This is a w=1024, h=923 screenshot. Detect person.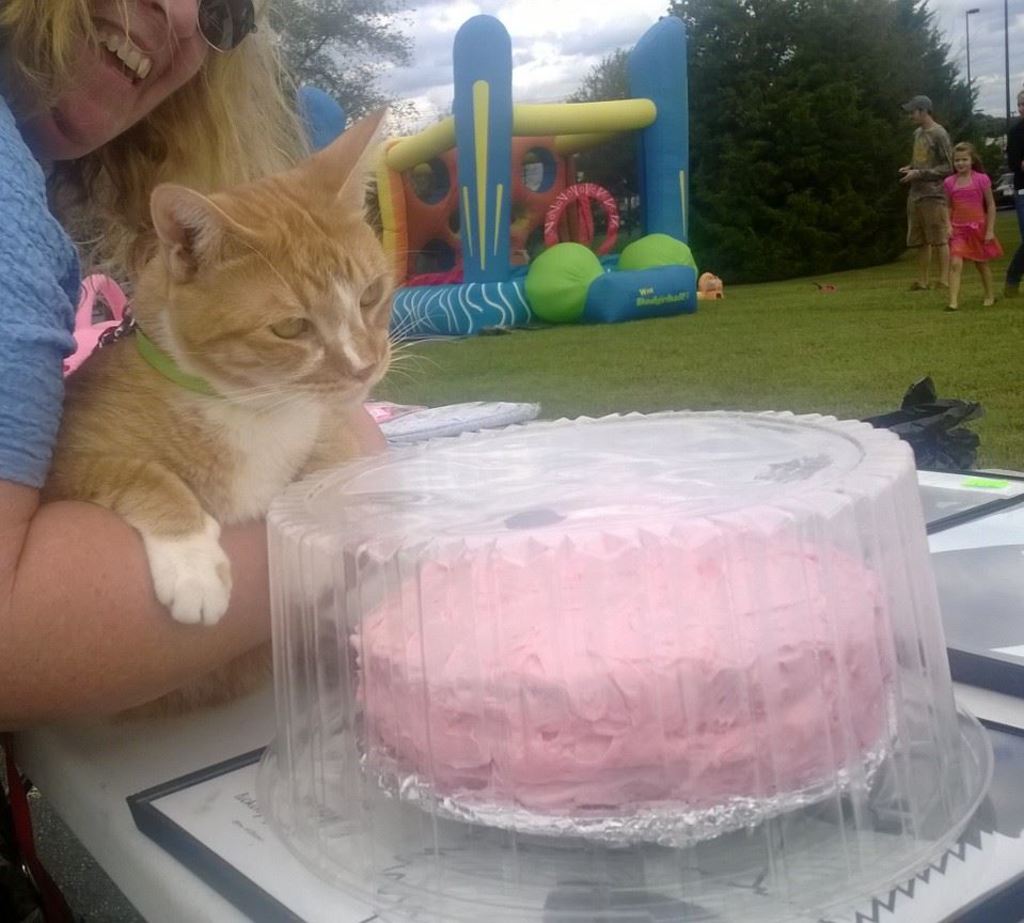
(x1=933, y1=138, x2=1002, y2=319).
